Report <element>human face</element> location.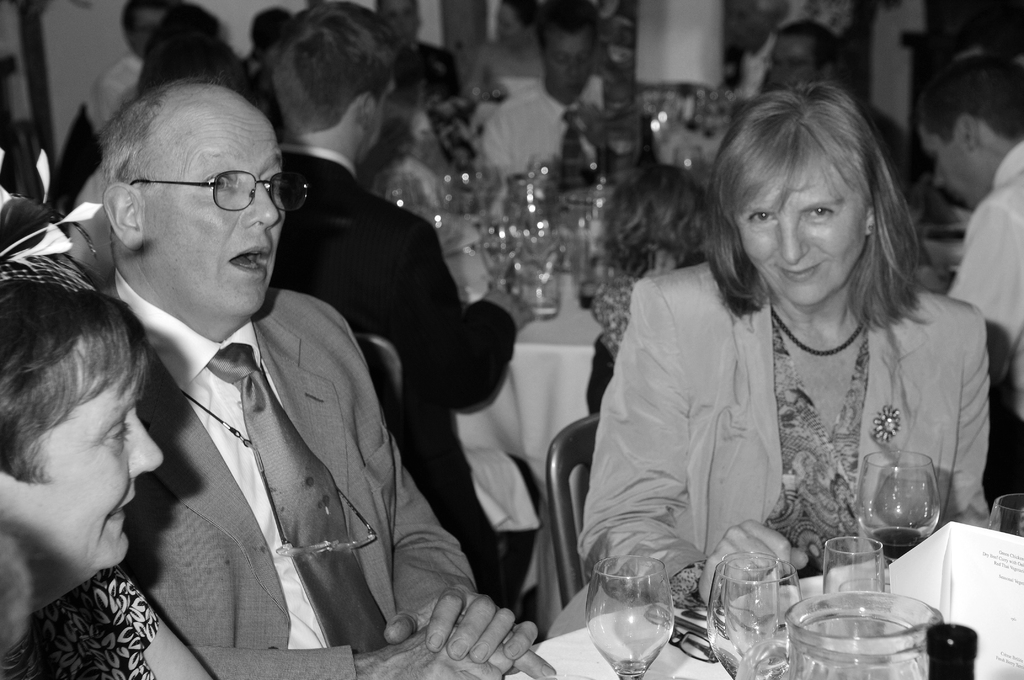
Report: (145, 114, 285, 328).
